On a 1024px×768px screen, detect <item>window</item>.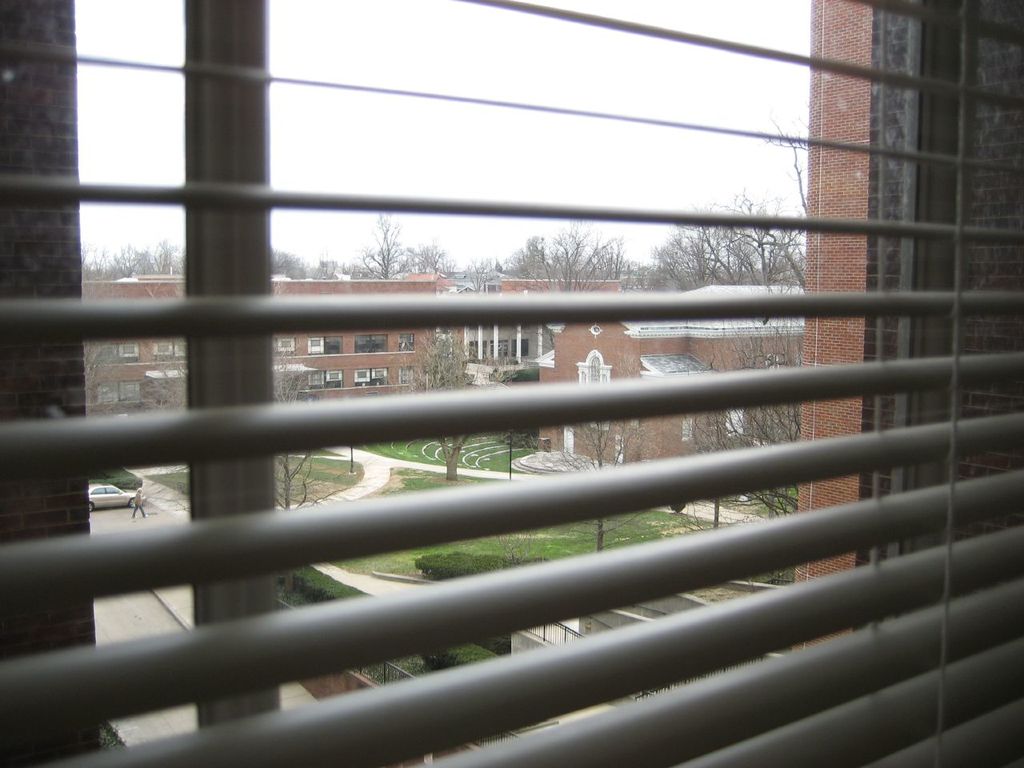
pyautogui.locateOnScreen(356, 334, 390, 354).
